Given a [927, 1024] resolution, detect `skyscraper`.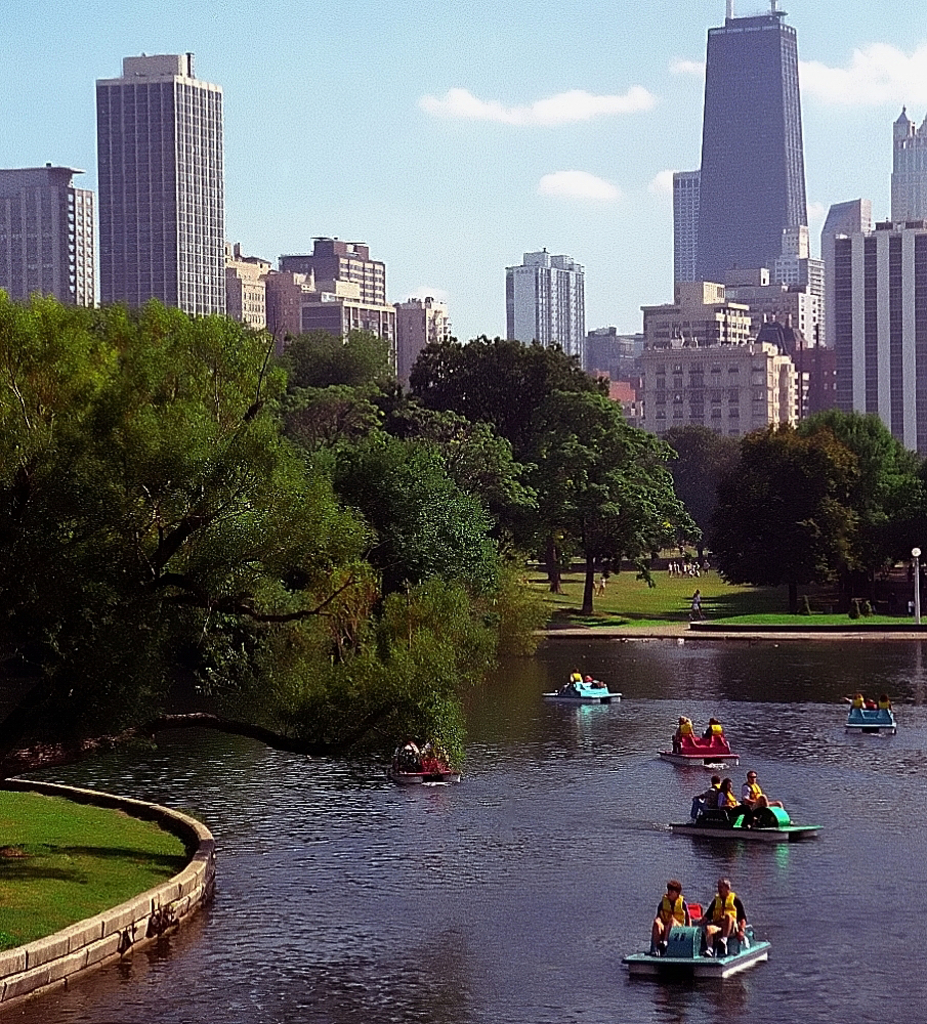
rect(0, 160, 108, 317).
